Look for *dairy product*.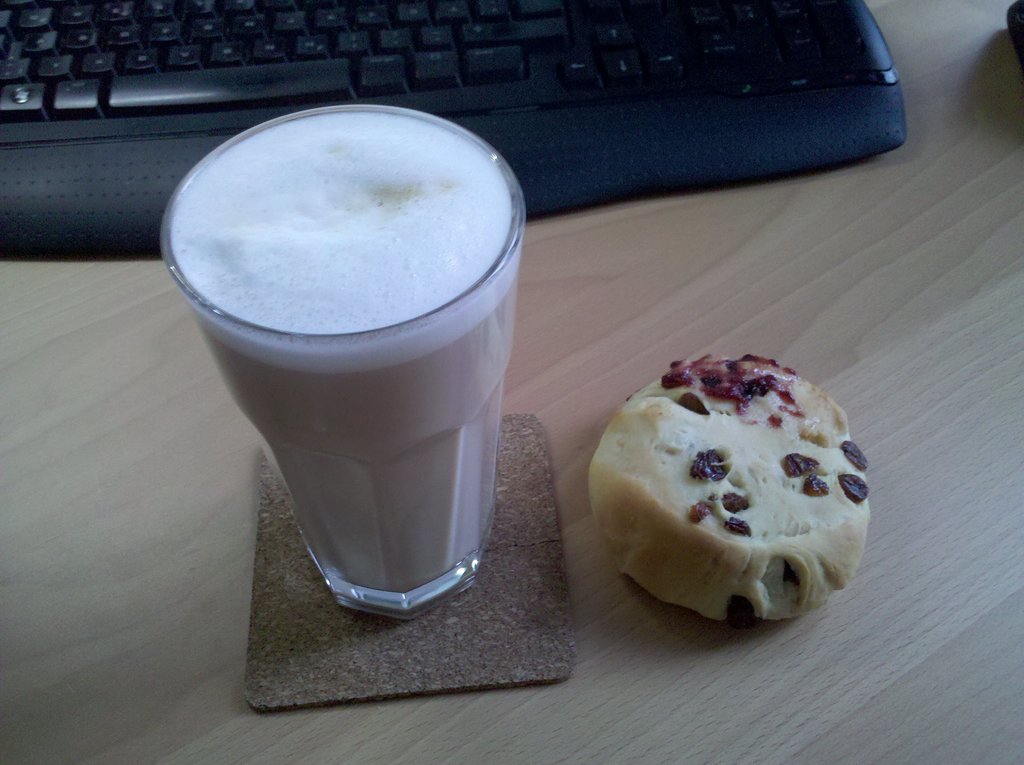
Found: [599,344,877,624].
